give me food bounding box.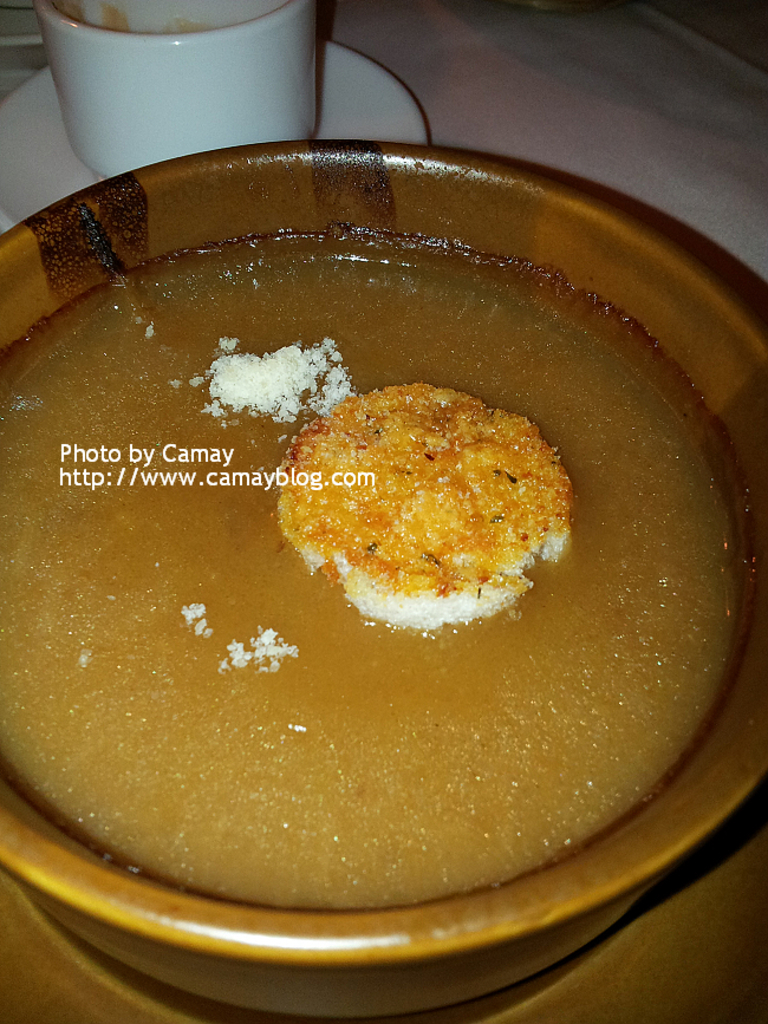
Rect(45, 210, 721, 904).
